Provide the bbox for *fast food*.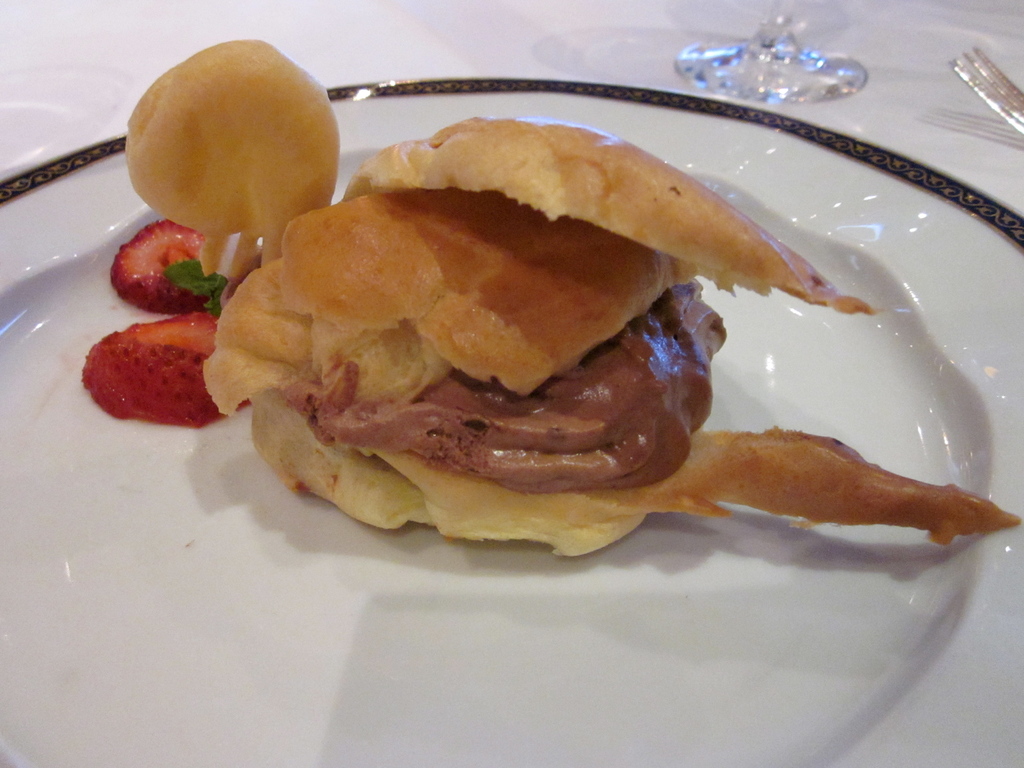
[193, 120, 1020, 552].
